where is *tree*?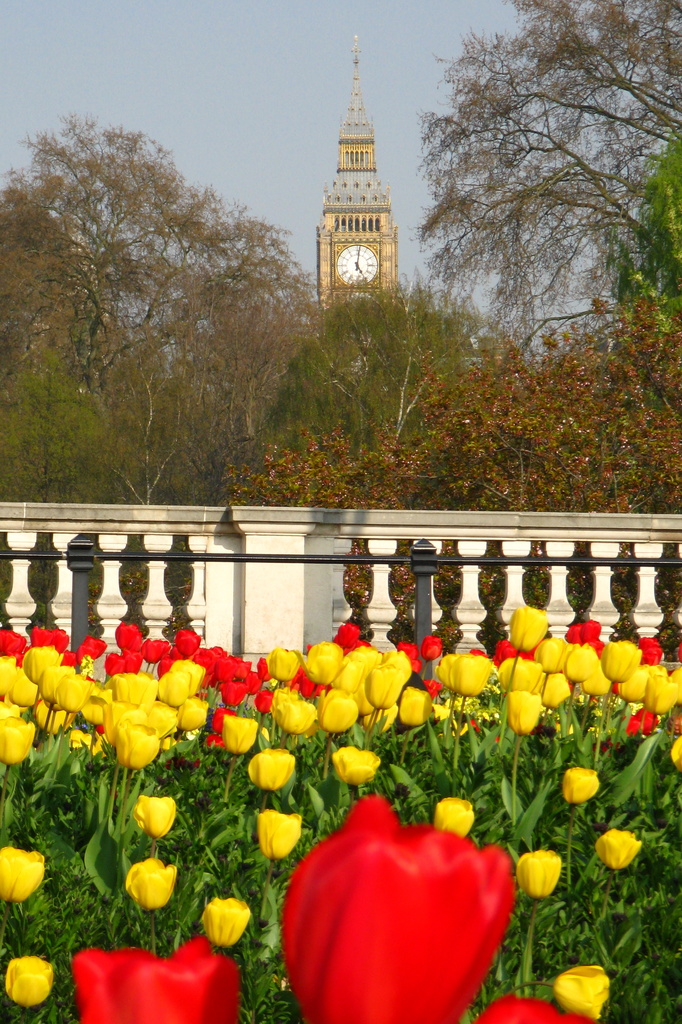
421,9,656,464.
